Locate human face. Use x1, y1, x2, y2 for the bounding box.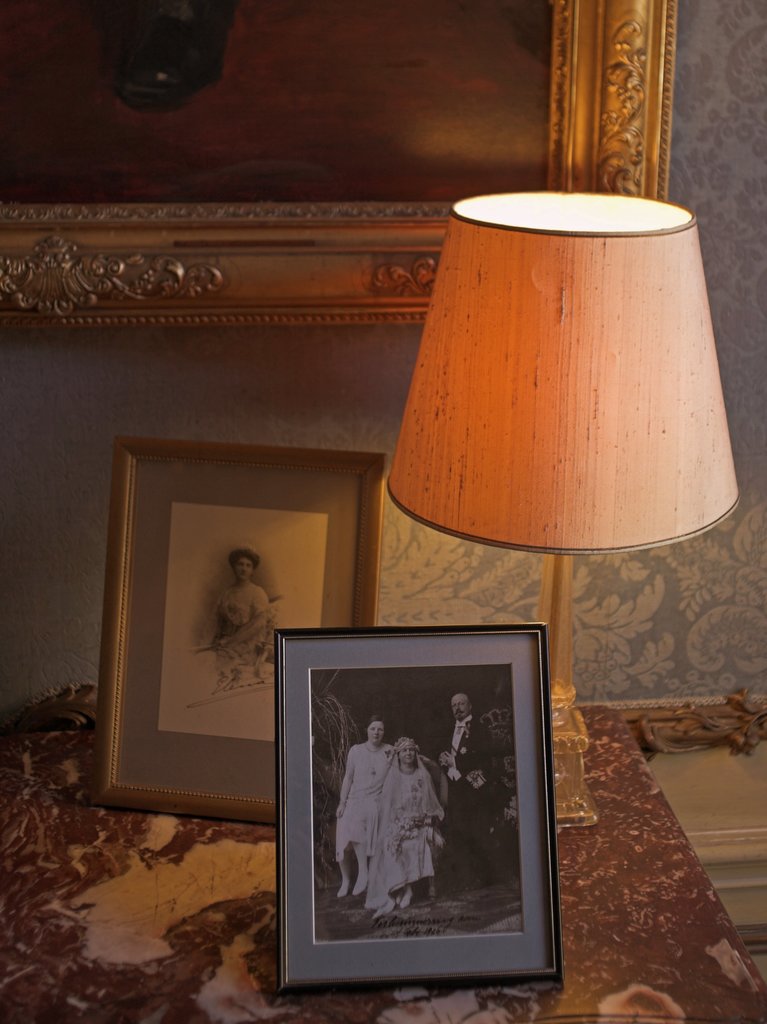
235, 561, 254, 584.
